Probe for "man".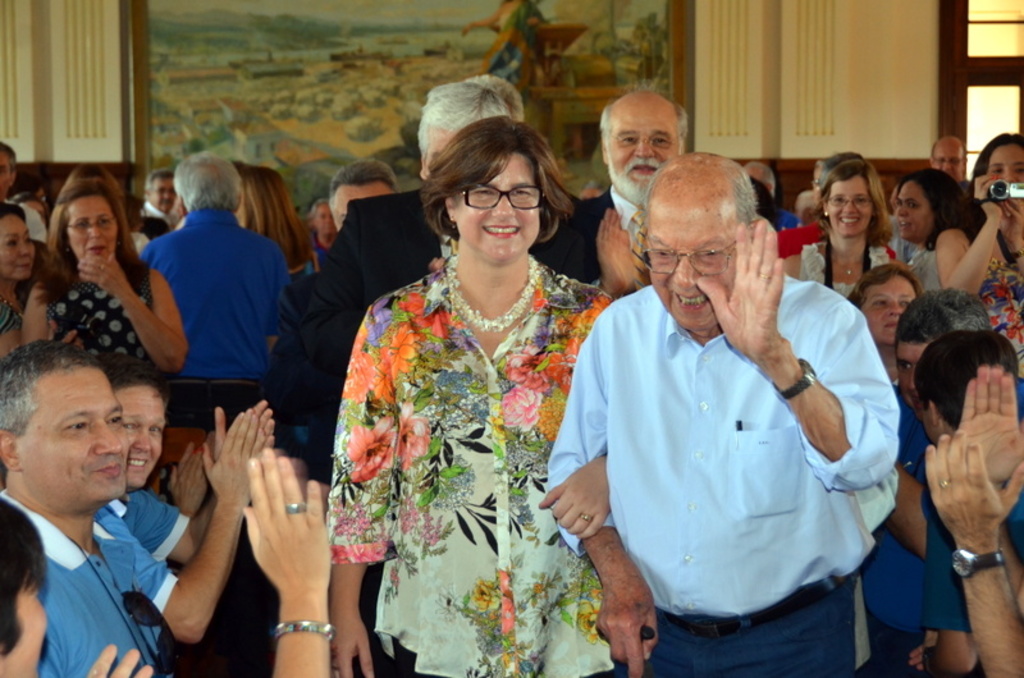
Probe result: 746, 162, 804, 233.
